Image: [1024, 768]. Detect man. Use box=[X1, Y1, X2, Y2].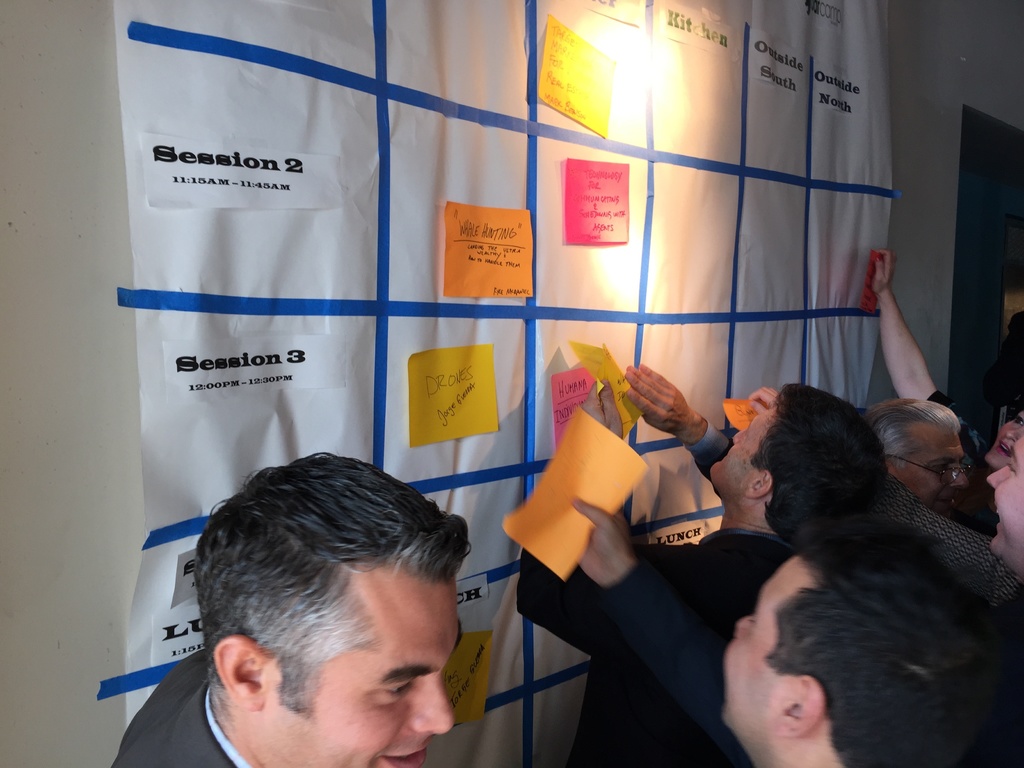
box=[571, 484, 973, 763].
